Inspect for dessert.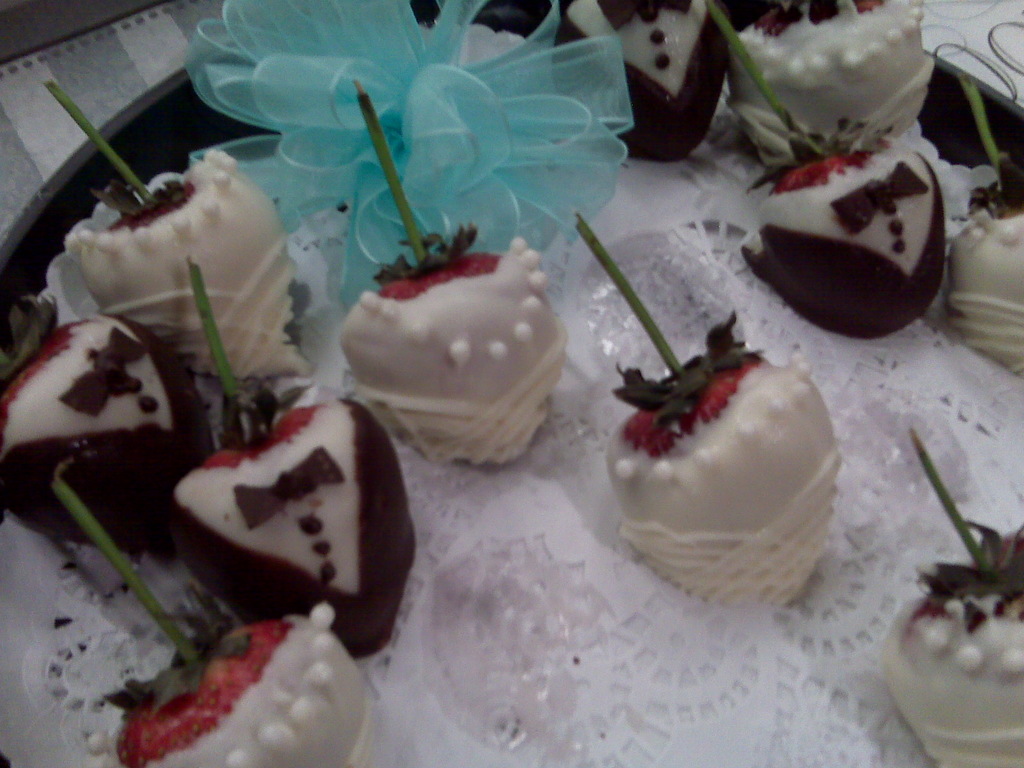
Inspection: [left=941, top=153, right=1023, bottom=368].
